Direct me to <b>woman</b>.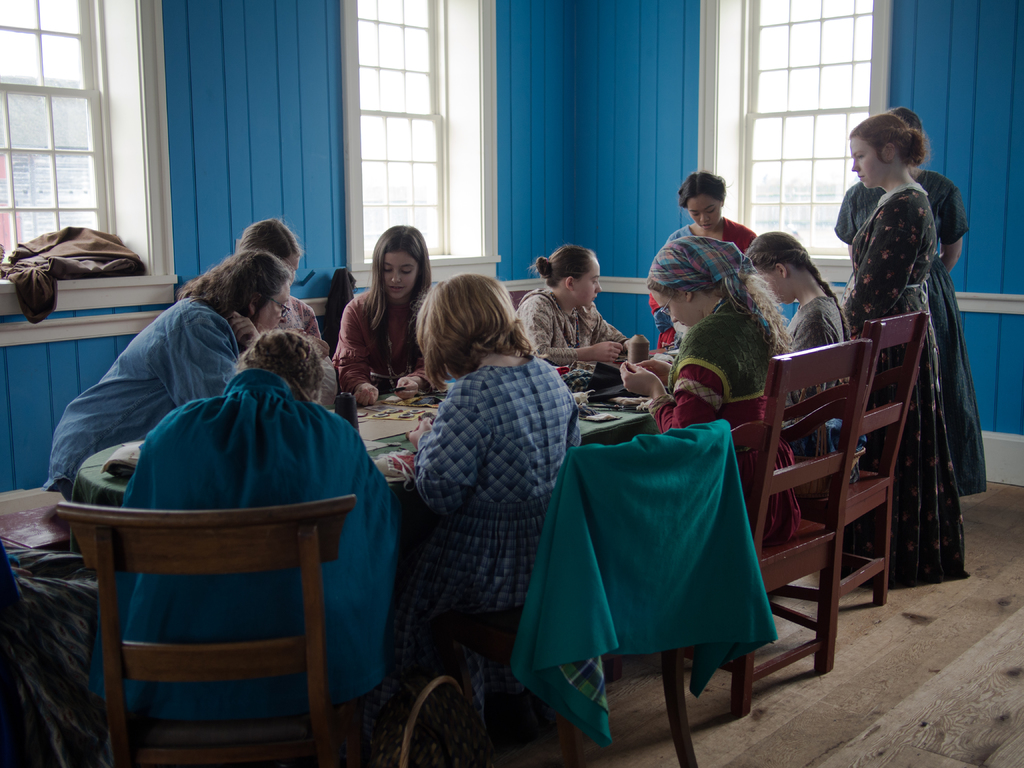
Direction: {"x1": 231, "y1": 206, "x2": 324, "y2": 356}.
